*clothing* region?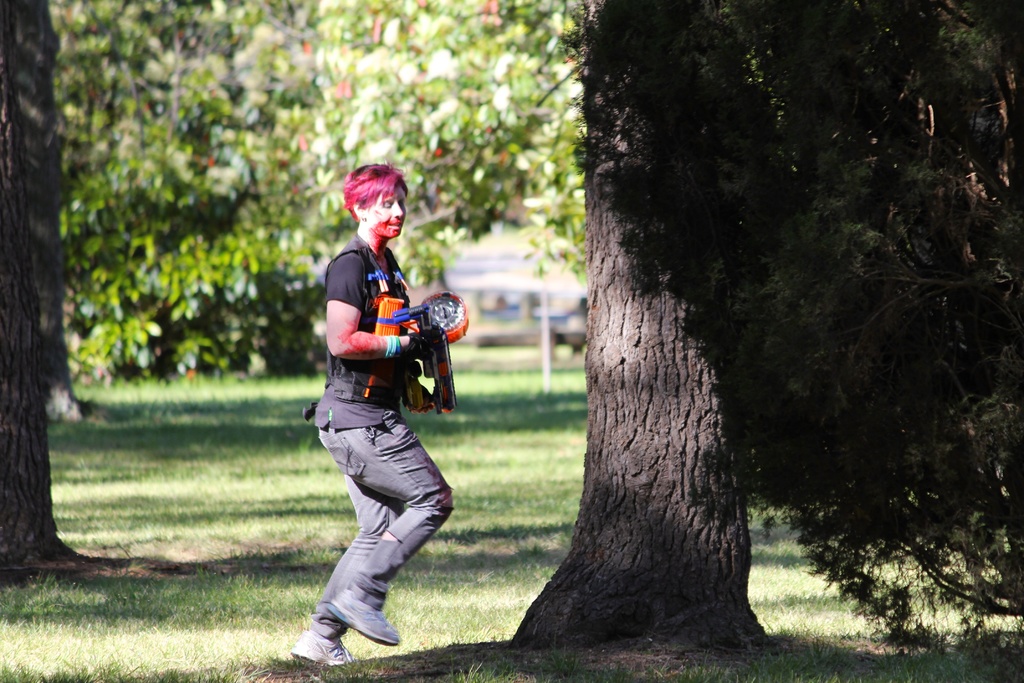
(left=274, top=193, right=461, bottom=638)
